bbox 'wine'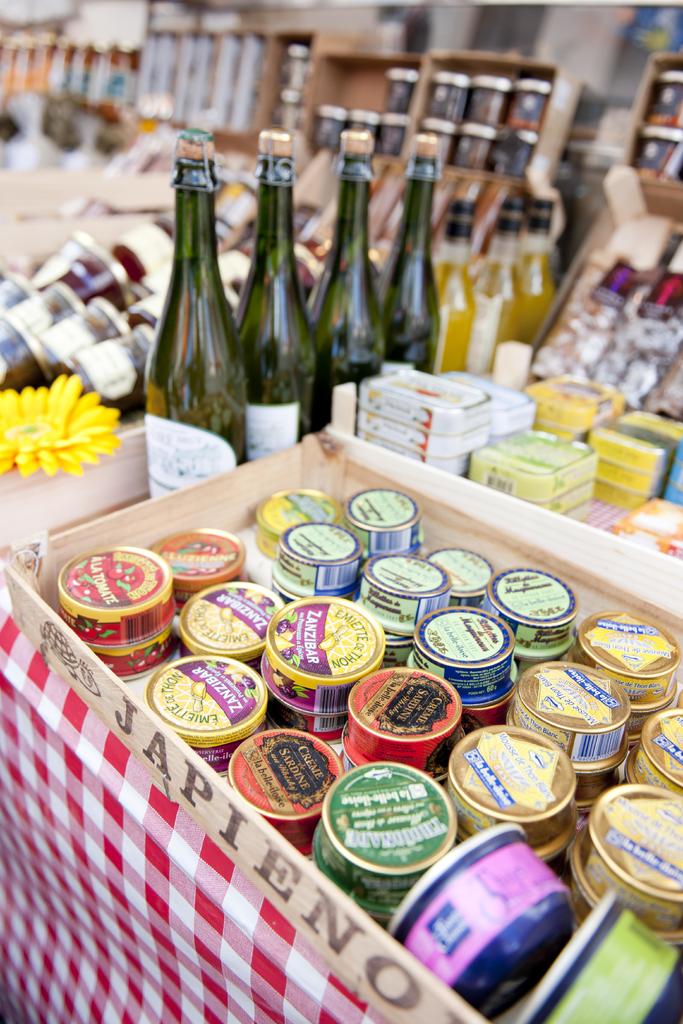
{"left": 133, "top": 147, "right": 255, "bottom": 499}
